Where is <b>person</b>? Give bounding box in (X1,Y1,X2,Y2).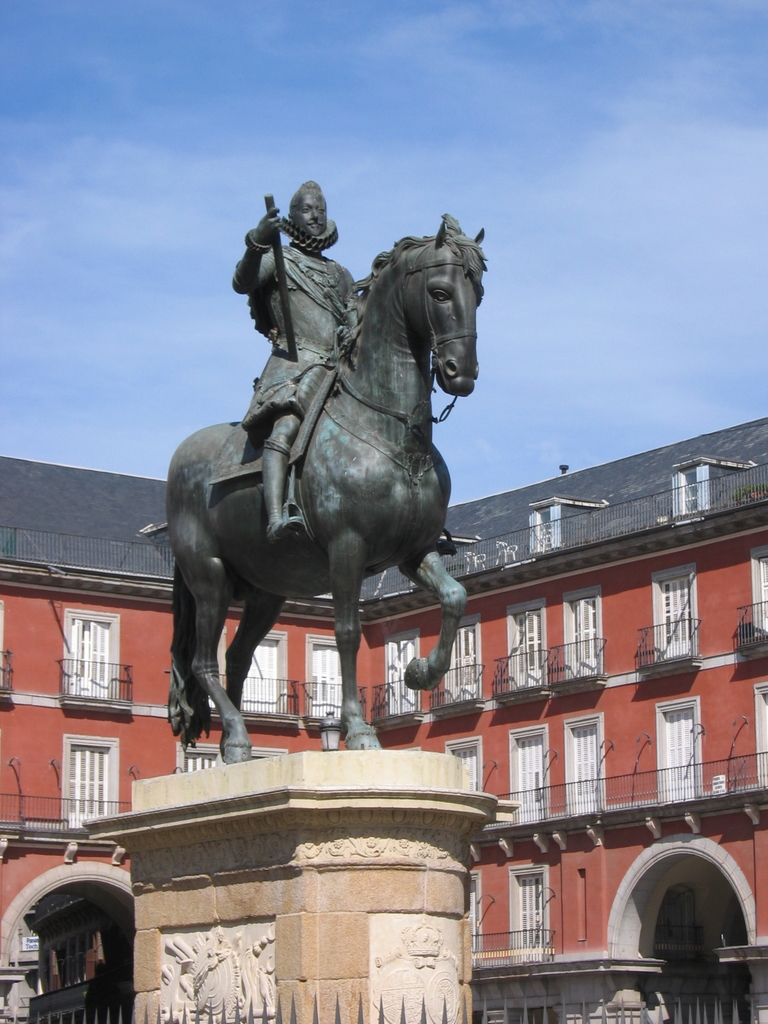
(235,173,358,540).
